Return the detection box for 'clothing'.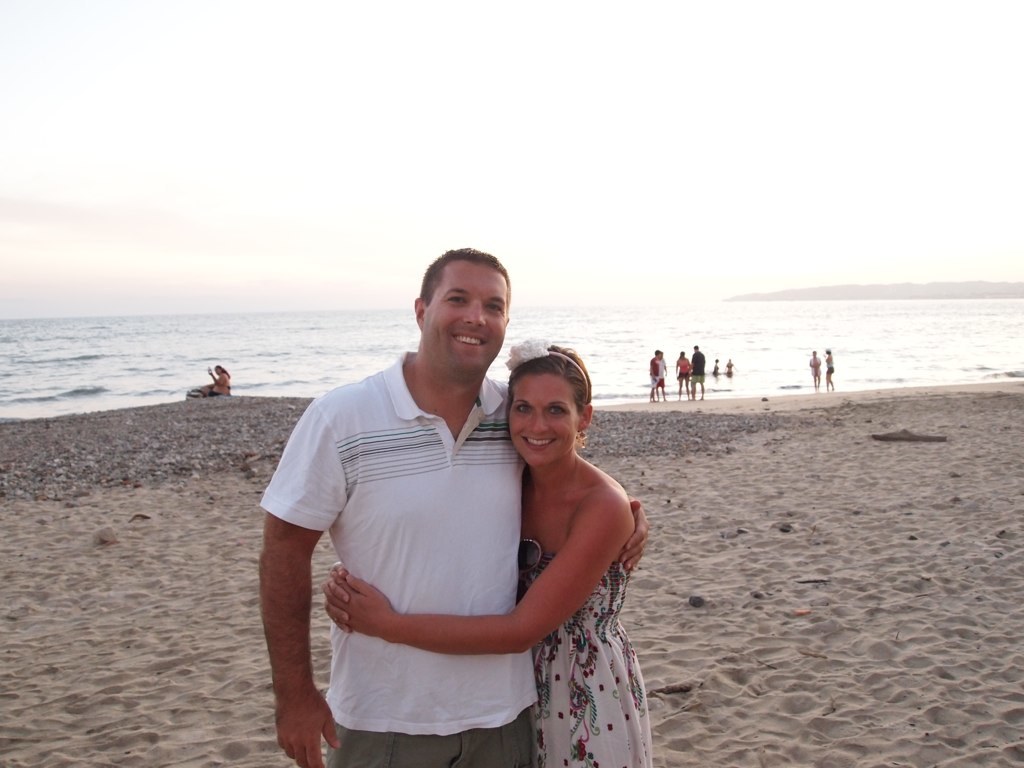
<region>649, 356, 657, 387</region>.
